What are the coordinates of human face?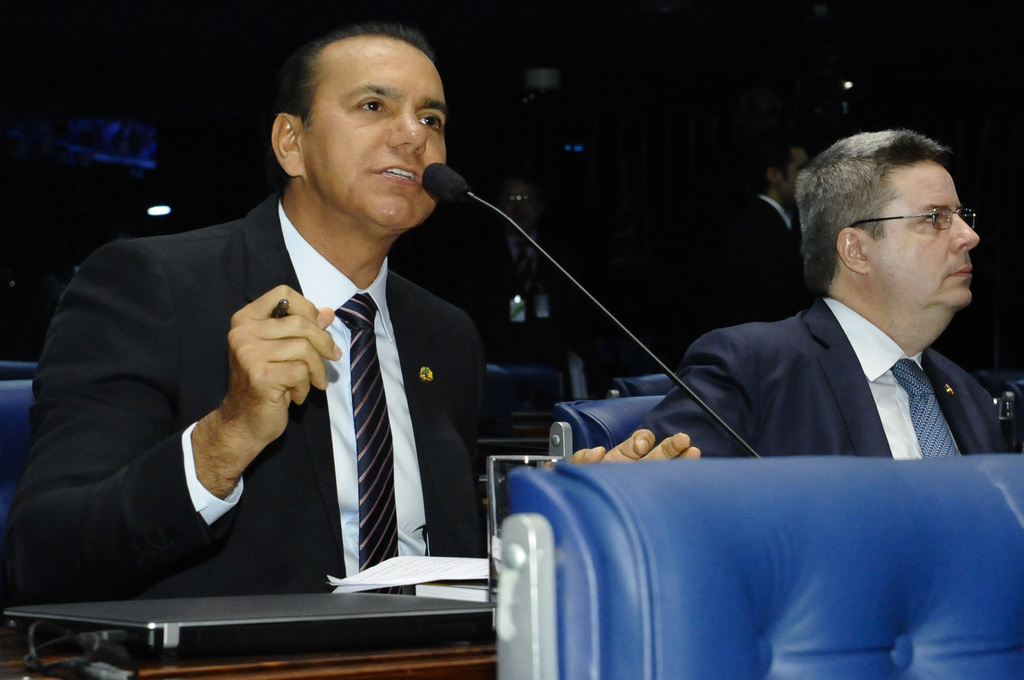
box(863, 152, 984, 328).
